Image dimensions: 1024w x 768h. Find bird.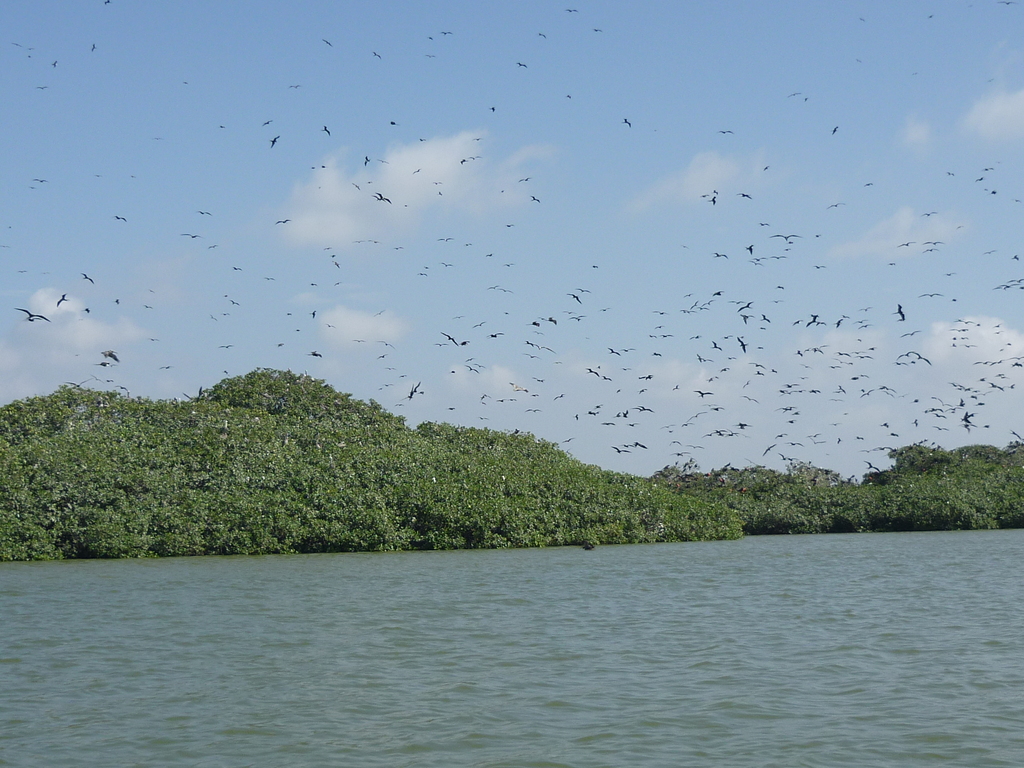
box=[17, 302, 47, 326].
